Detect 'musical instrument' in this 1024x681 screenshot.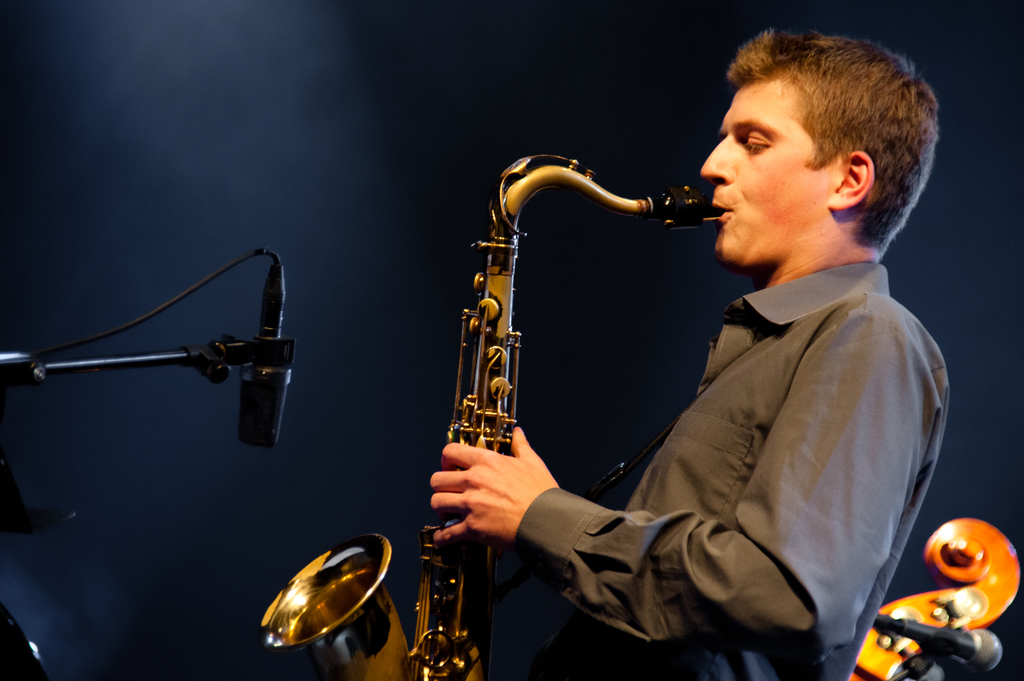
Detection: bbox=(846, 518, 1023, 680).
